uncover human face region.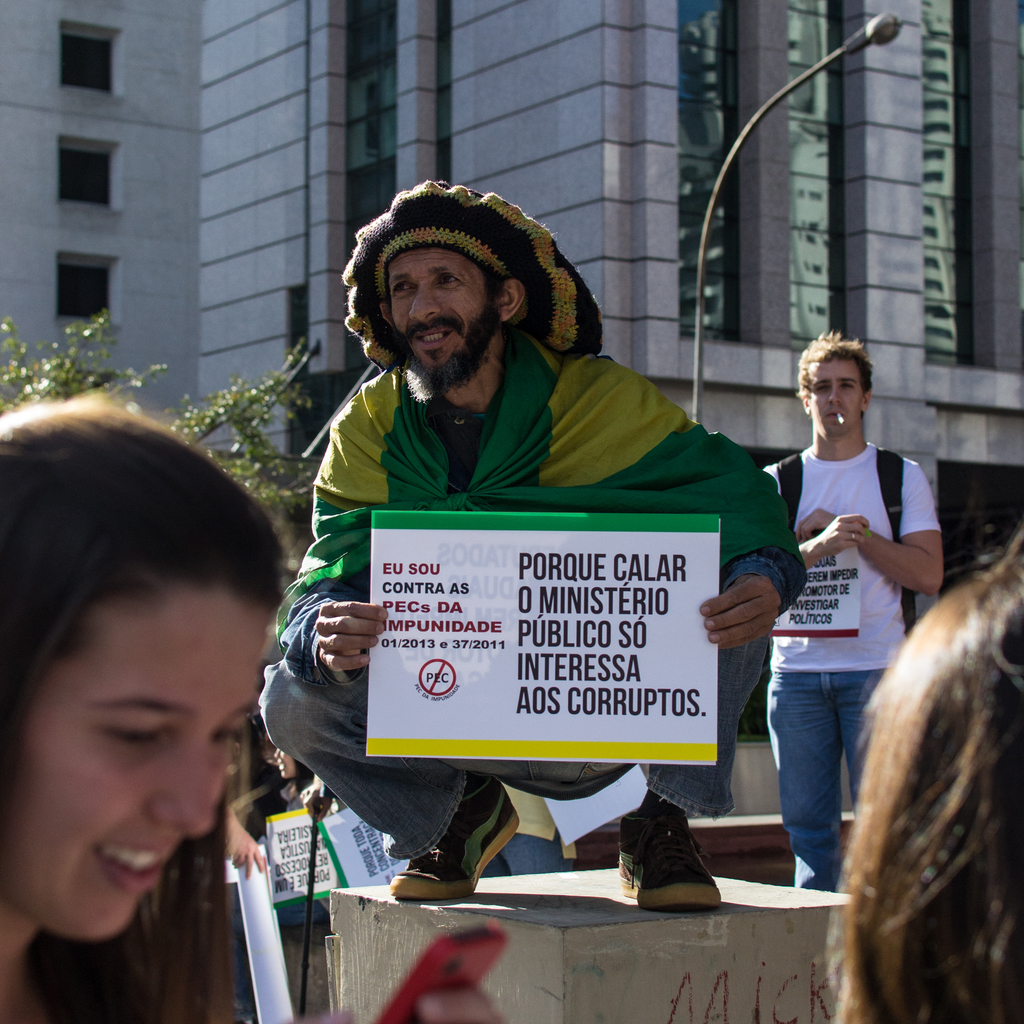
Uncovered: (left=385, top=246, right=488, bottom=365).
